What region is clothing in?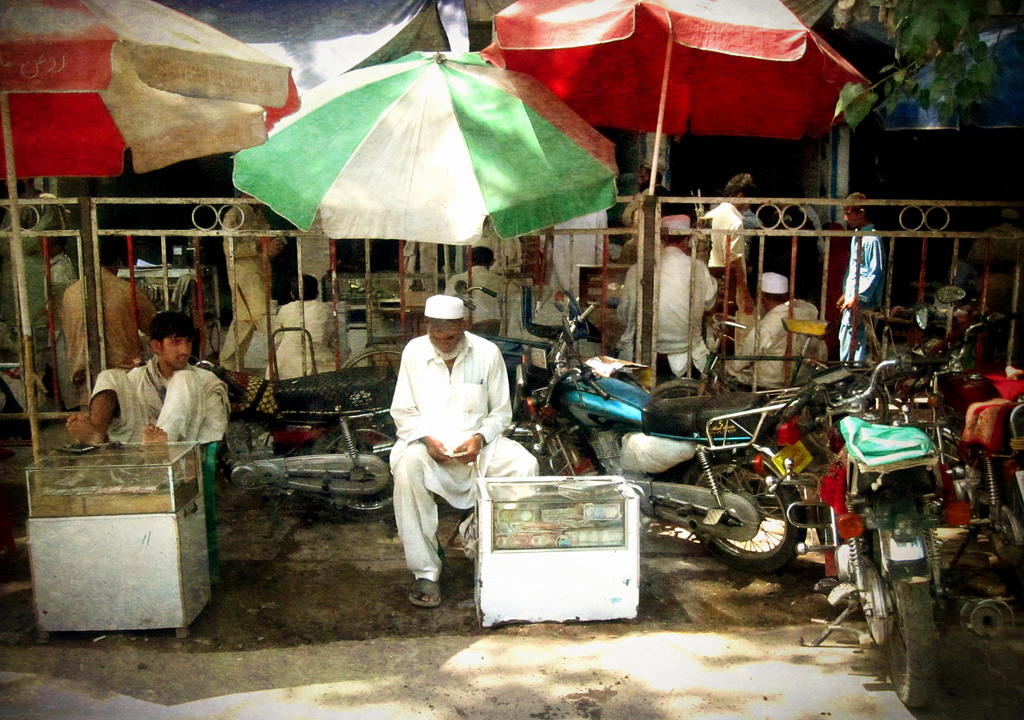
crop(716, 302, 826, 398).
